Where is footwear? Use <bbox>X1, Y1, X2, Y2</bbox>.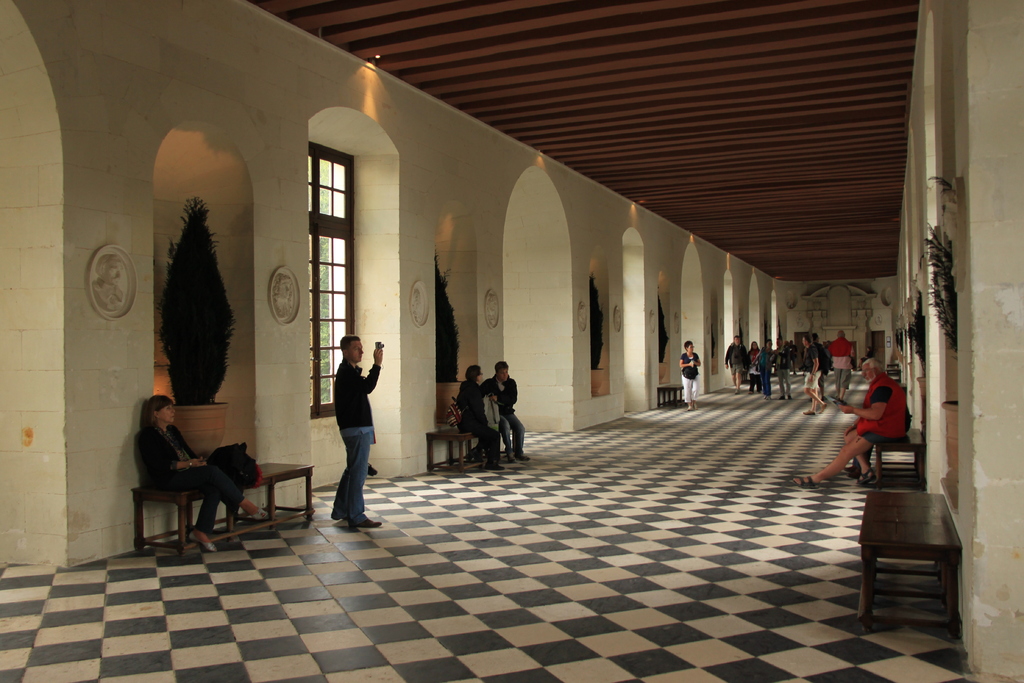
<bbox>802, 407, 813, 415</bbox>.
